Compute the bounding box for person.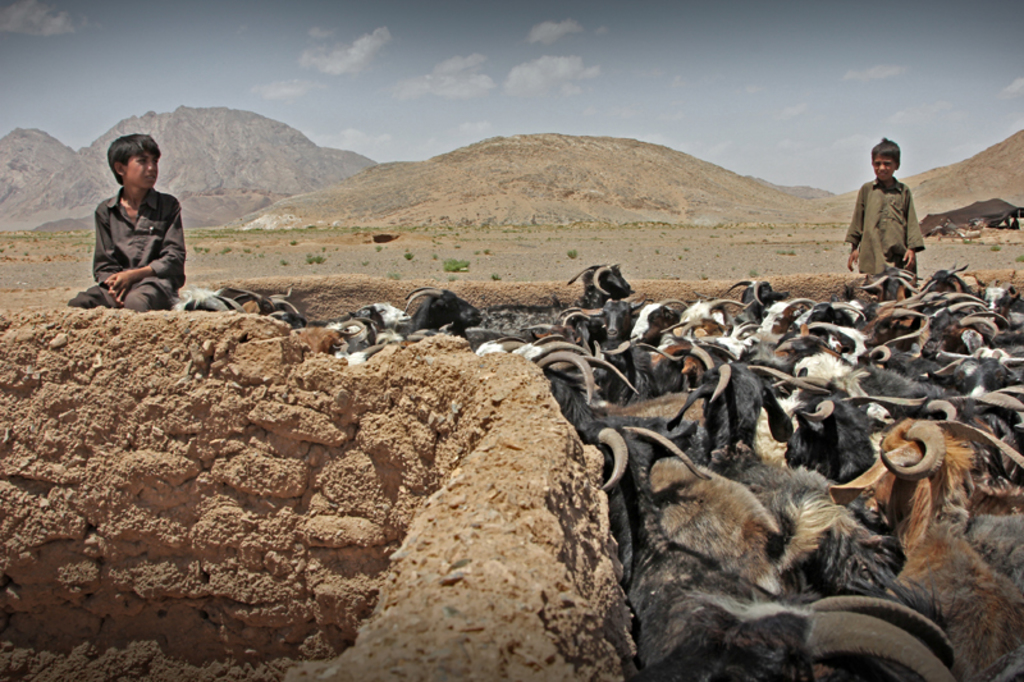
(x1=855, y1=138, x2=927, y2=278).
